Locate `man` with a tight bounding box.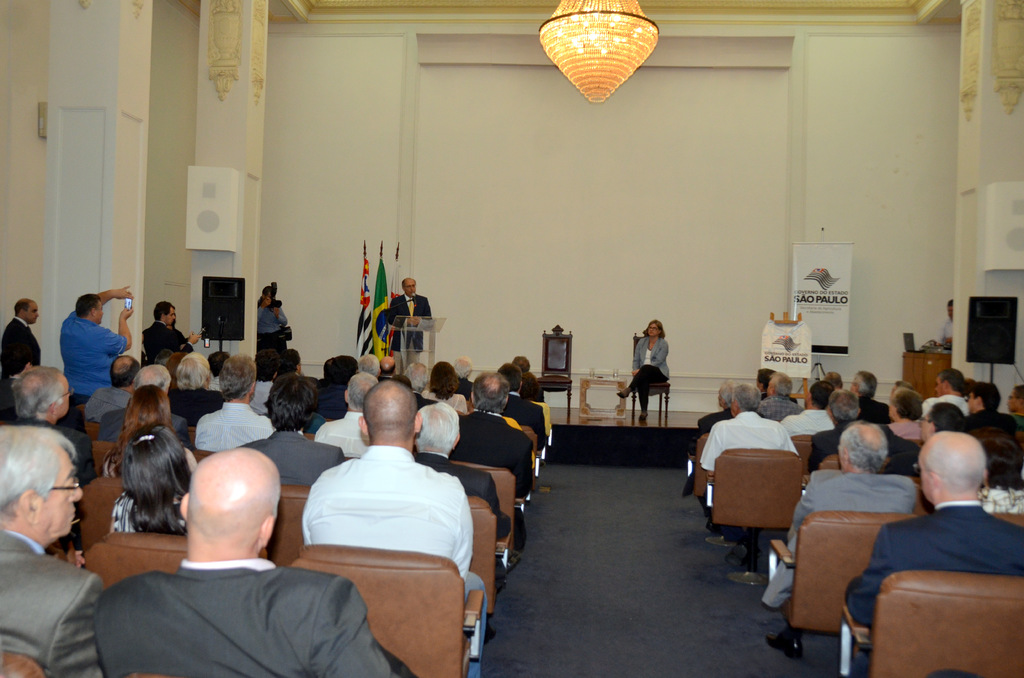
<bbox>845, 429, 1023, 633</bbox>.
